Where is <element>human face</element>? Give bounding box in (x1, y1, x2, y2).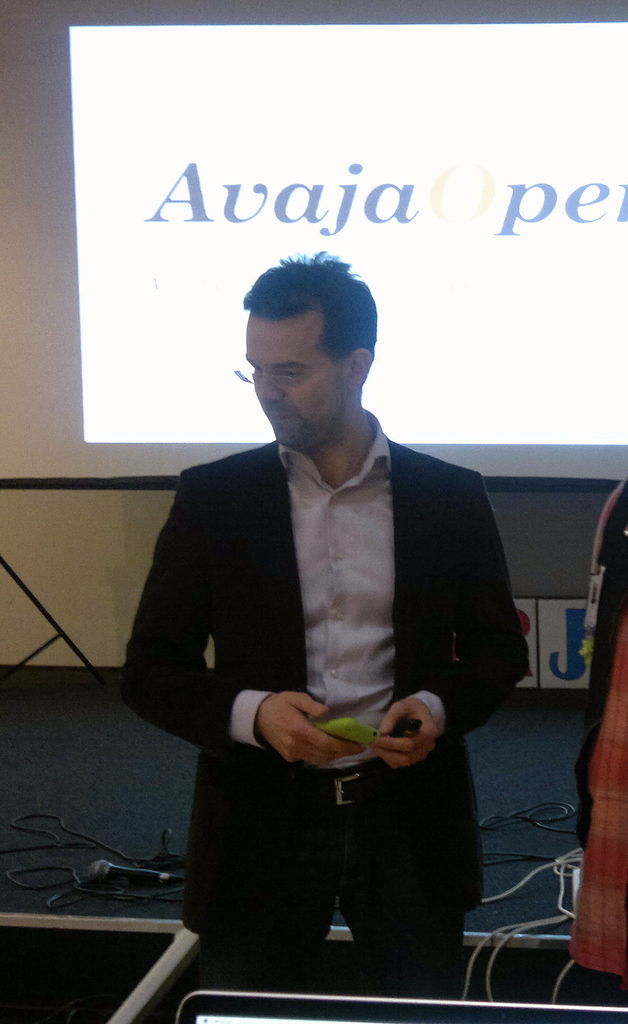
(247, 308, 350, 445).
